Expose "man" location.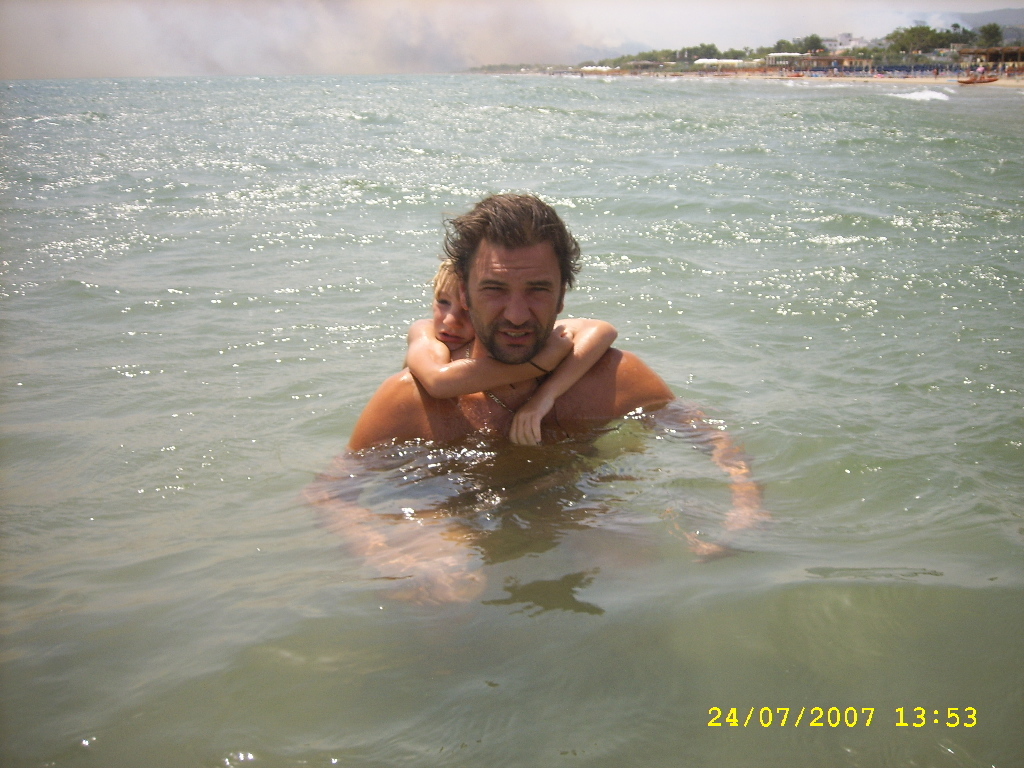
Exposed at <box>330,223,793,516</box>.
